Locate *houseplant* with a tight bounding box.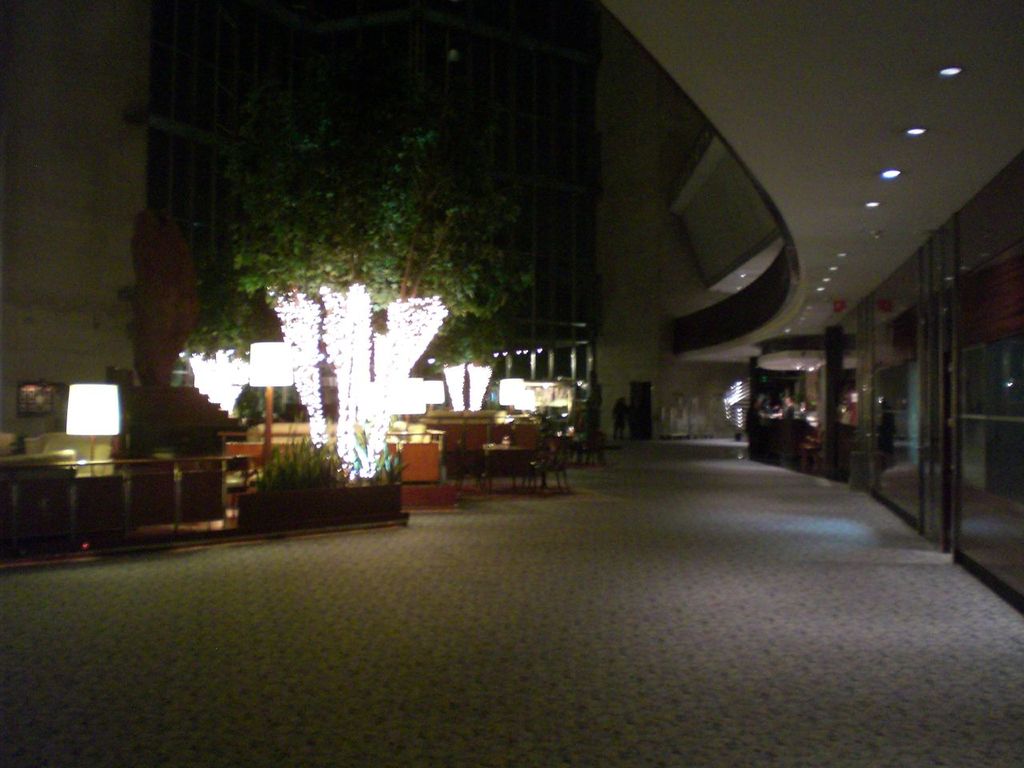
bbox(354, 421, 407, 527).
